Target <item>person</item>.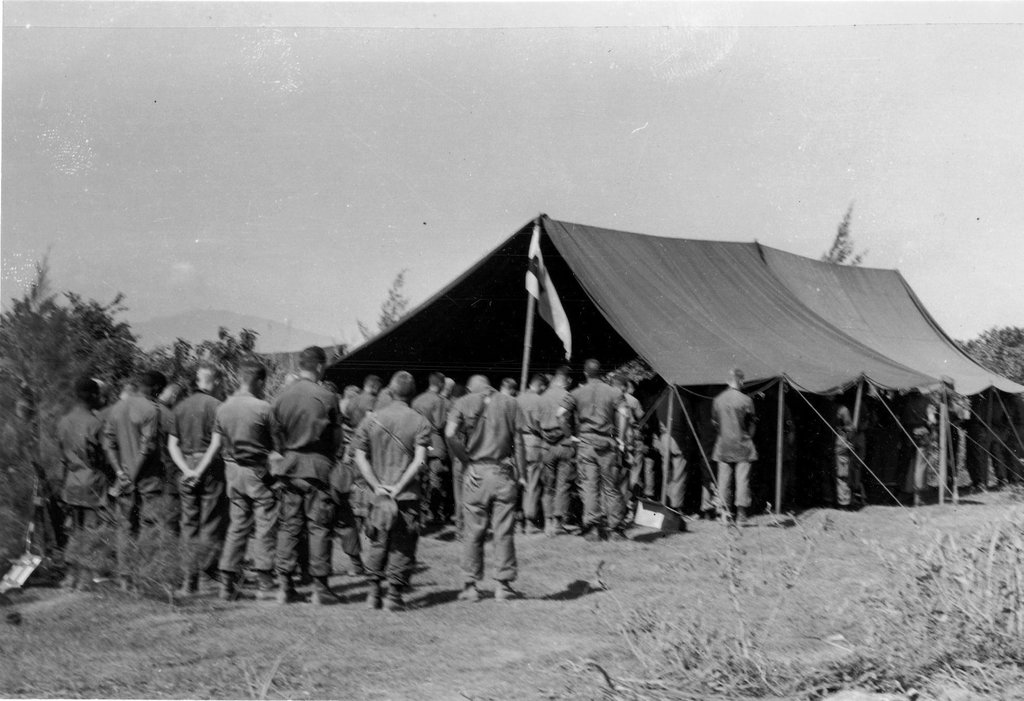
Target region: <box>557,356,634,538</box>.
